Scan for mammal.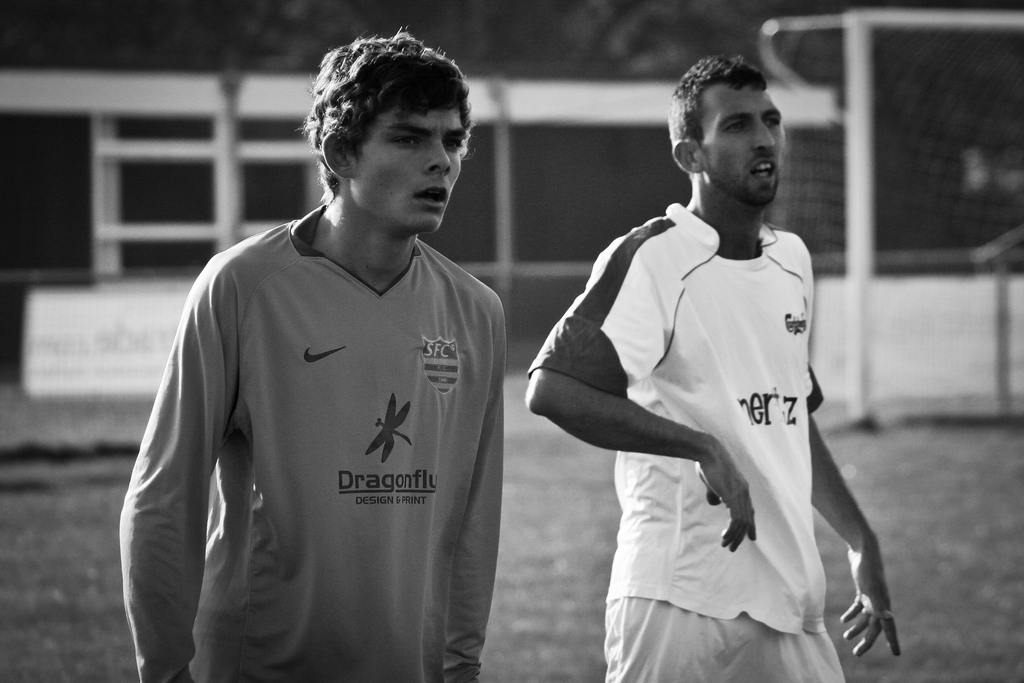
Scan result: x1=515 y1=111 x2=904 y2=668.
